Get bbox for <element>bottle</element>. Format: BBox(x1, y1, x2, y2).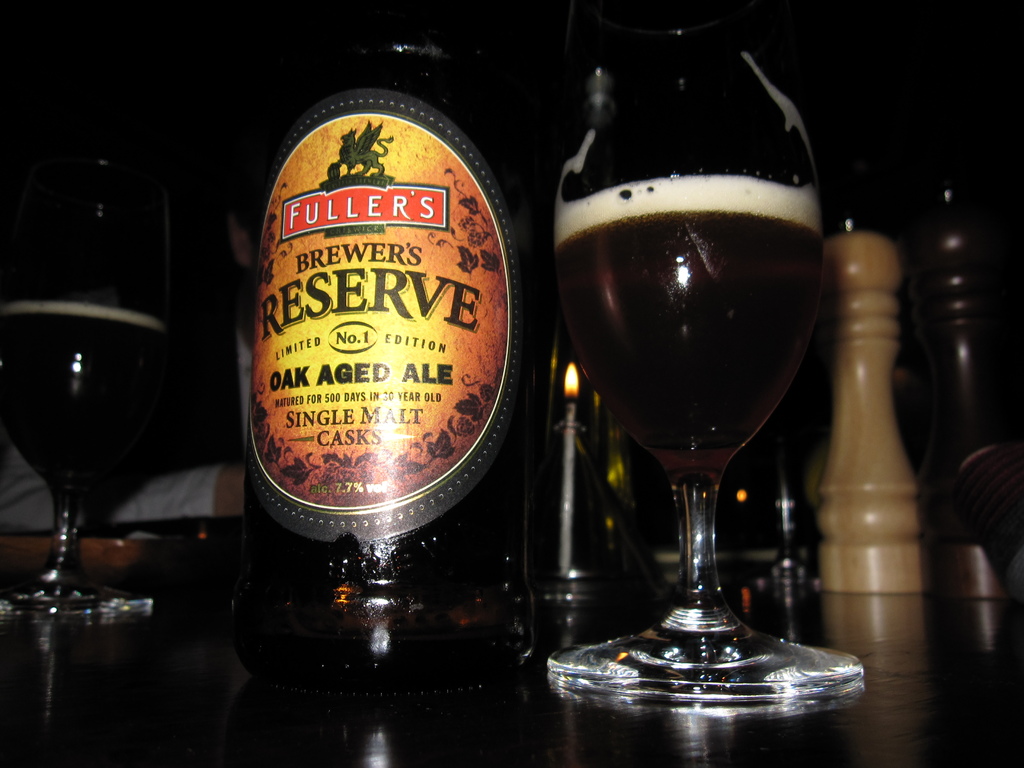
BBox(227, 0, 530, 694).
